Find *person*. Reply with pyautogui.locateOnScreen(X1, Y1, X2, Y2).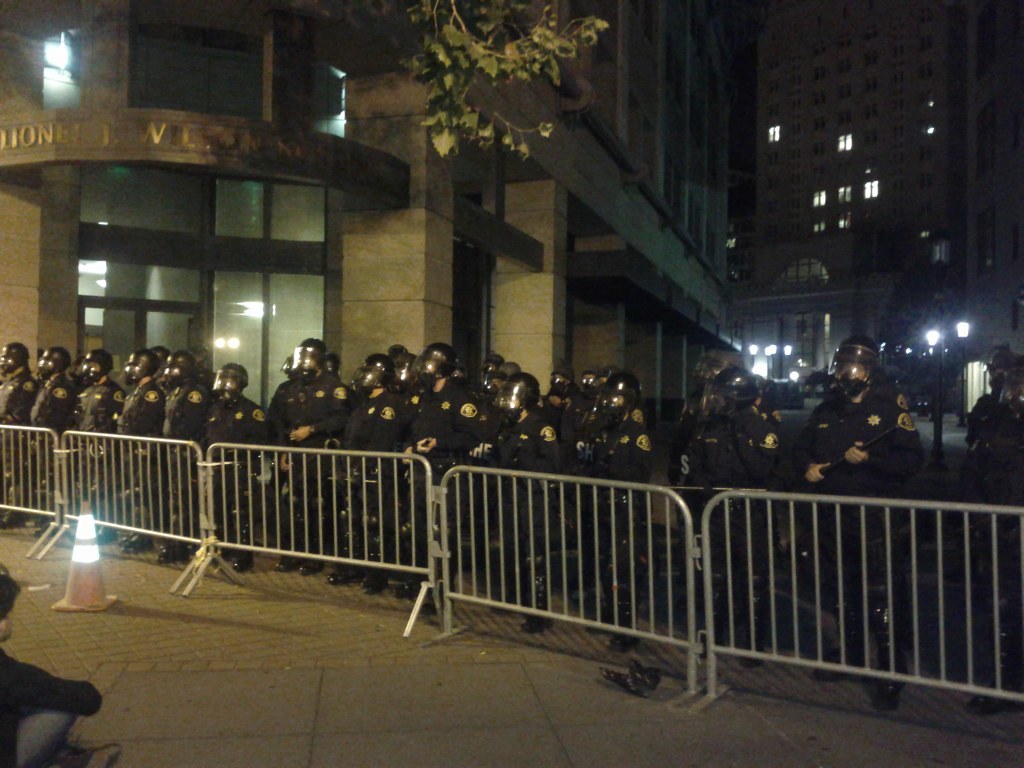
pyautogui.locateOnScreen(785, 340, 920, 702).
